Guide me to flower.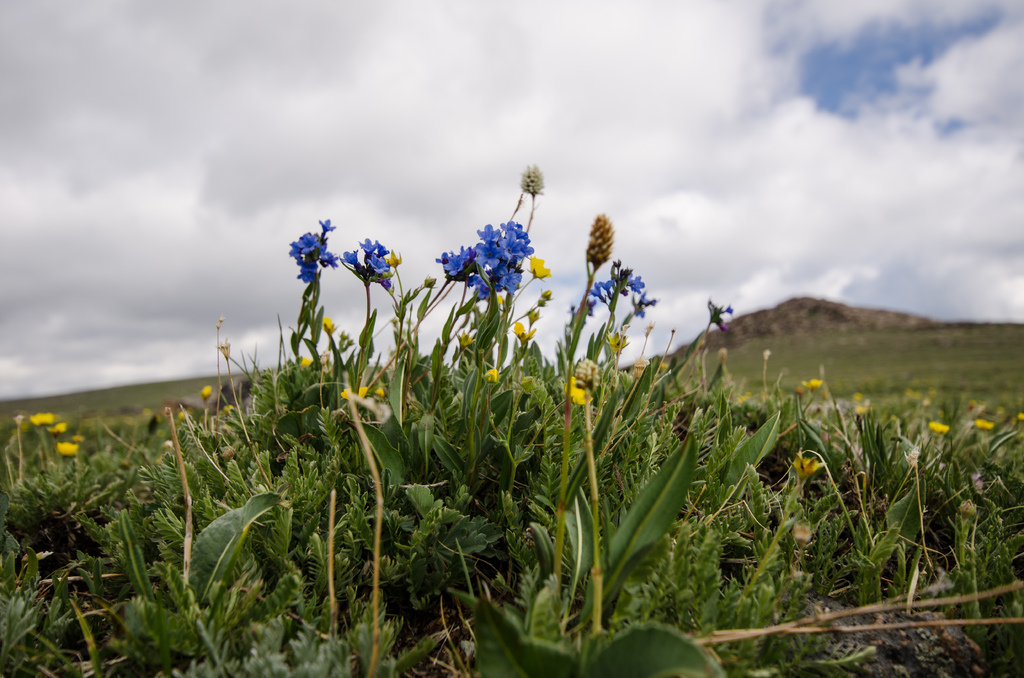
Guidance: Rect(294, 355, 314, 367).
